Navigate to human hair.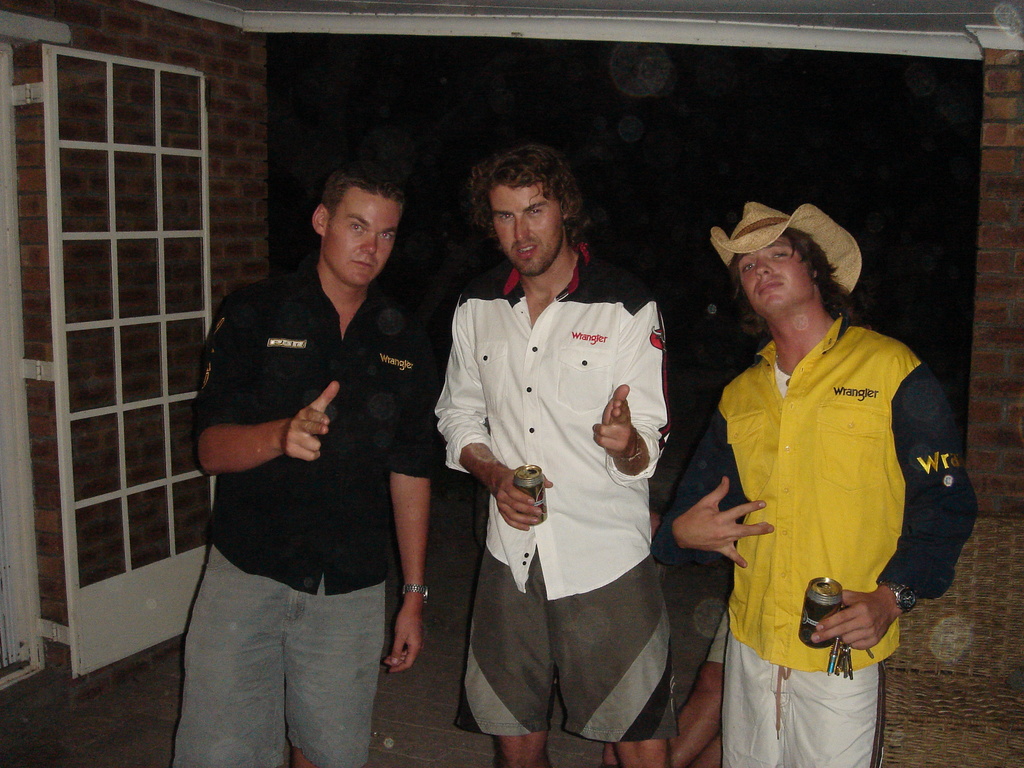
Navigation target: bbox=(465, 143, 584, 256).
